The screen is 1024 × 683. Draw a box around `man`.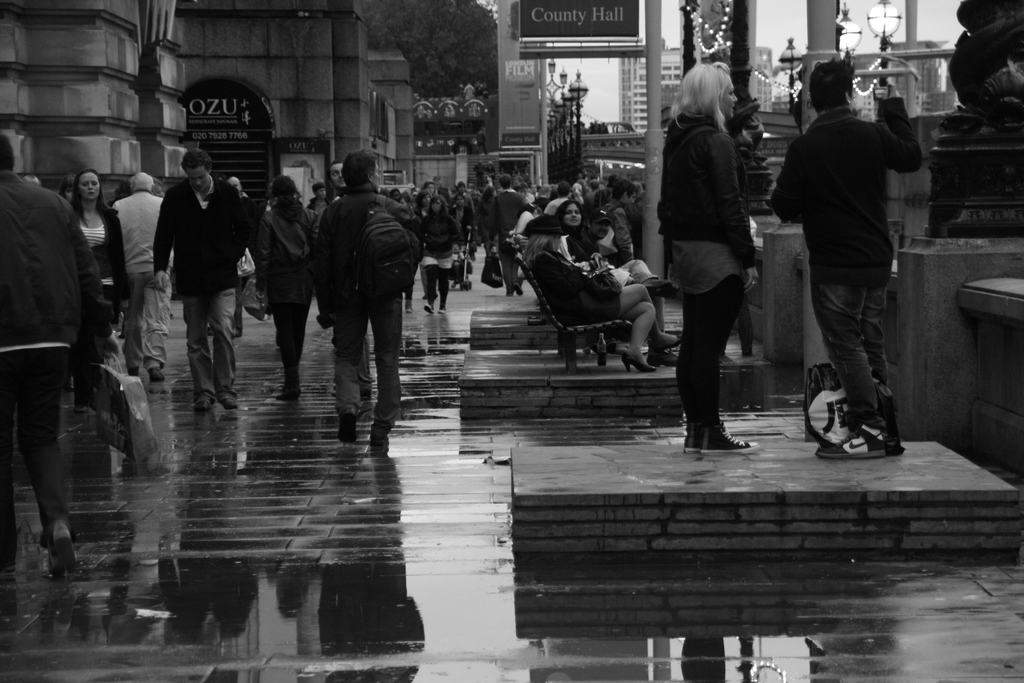
box=[767, 56, 929, 461].
